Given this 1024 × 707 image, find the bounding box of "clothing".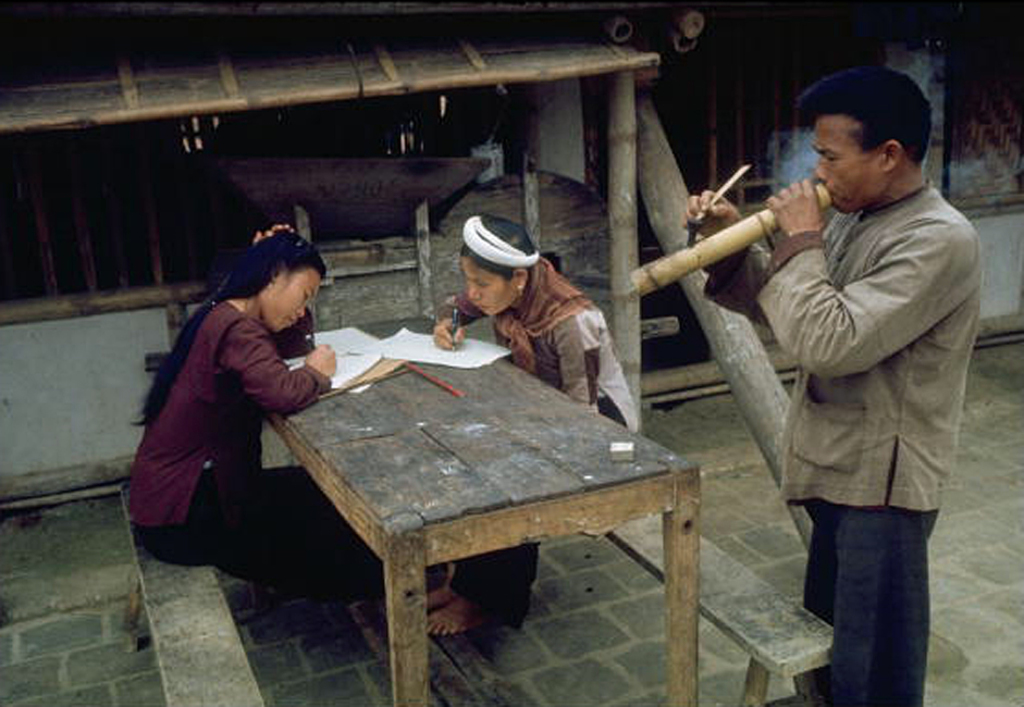
pyautogui.locateOnScreen(447, 260, 616, 617).
